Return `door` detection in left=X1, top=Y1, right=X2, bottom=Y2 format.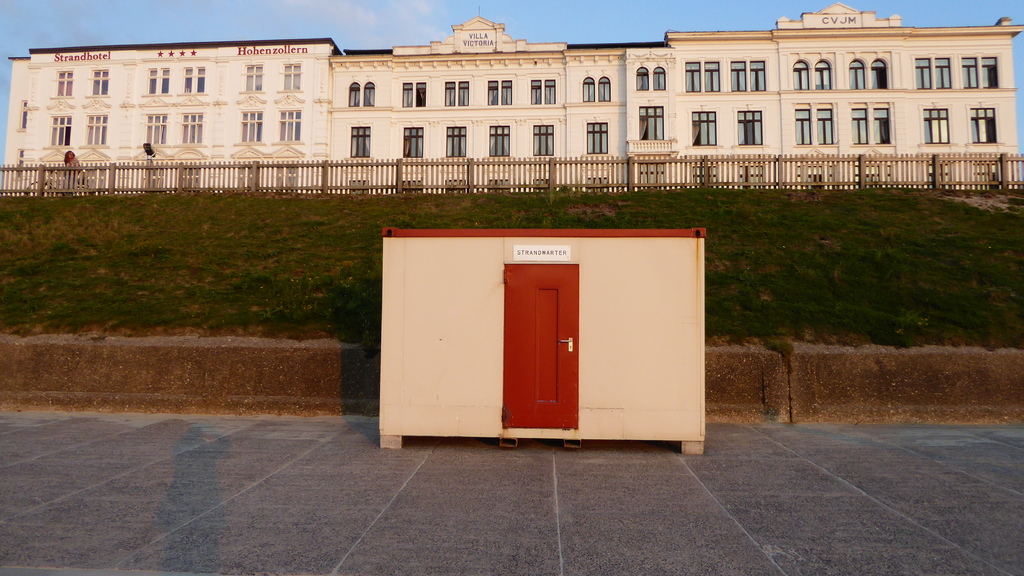
left=504, top=263, right=576, bottom=427.
